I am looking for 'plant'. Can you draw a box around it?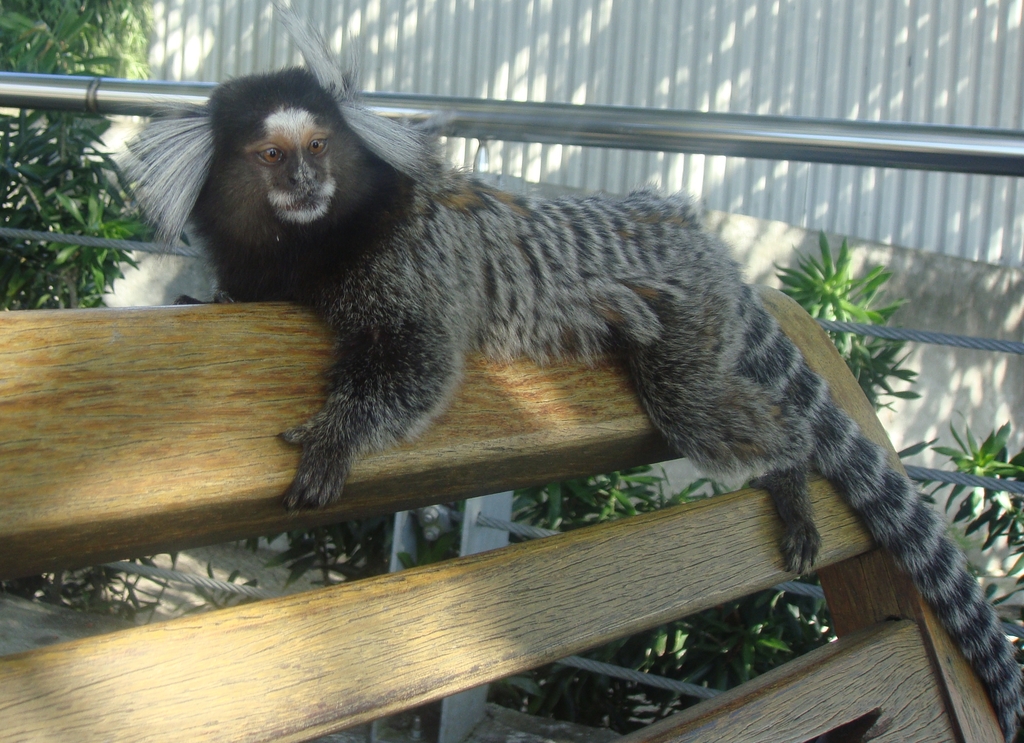
Sure, the bounding box is (left=0, top=0, right=1023, bottom=742).
